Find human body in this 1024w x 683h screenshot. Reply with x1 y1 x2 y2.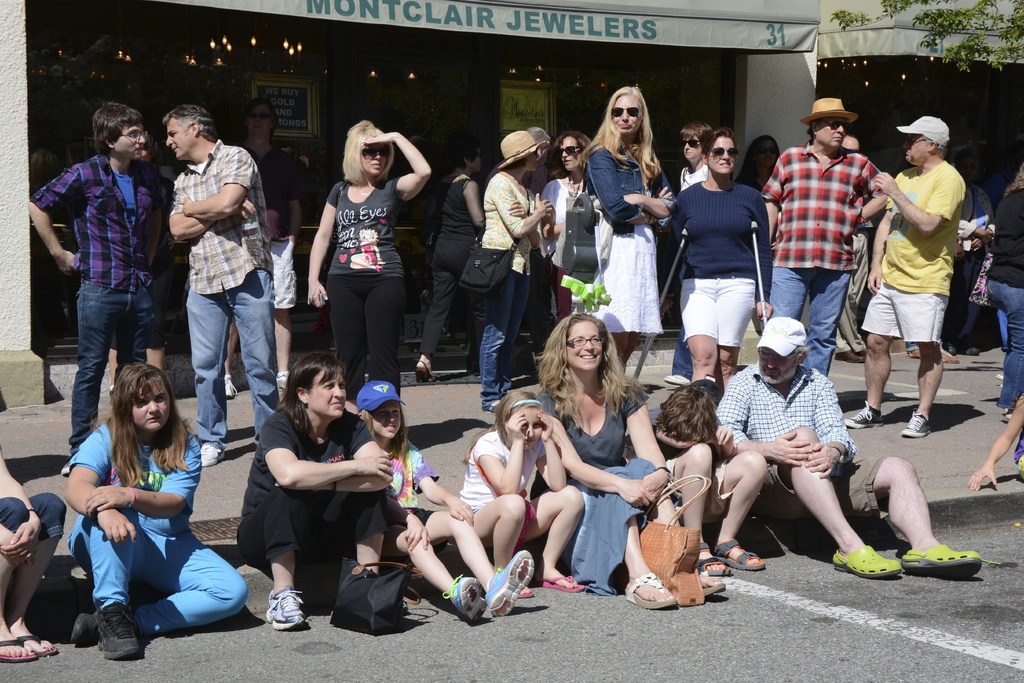
268 154 311 396.
